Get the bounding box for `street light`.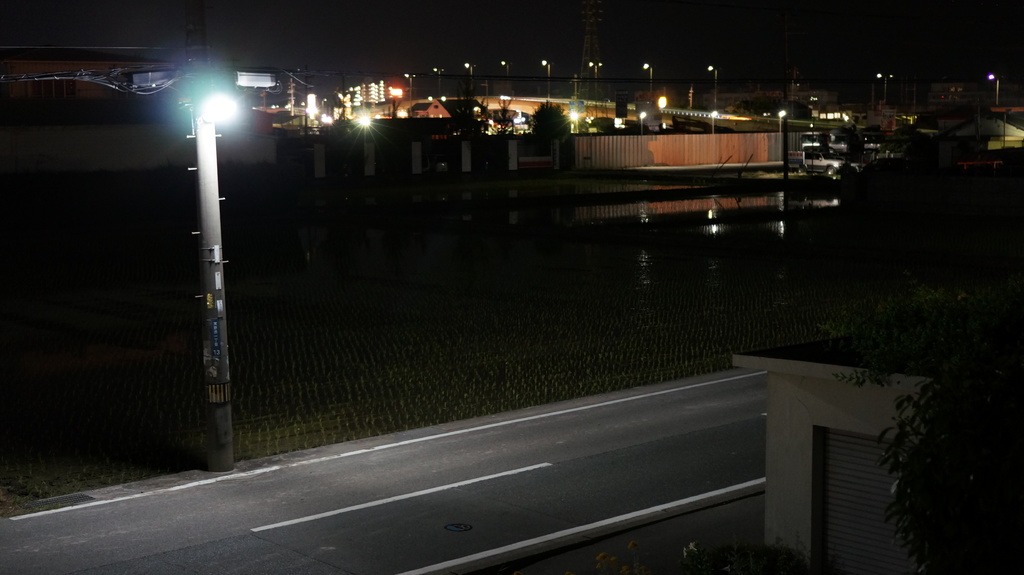
BBox(463, 61, 476, 97).
